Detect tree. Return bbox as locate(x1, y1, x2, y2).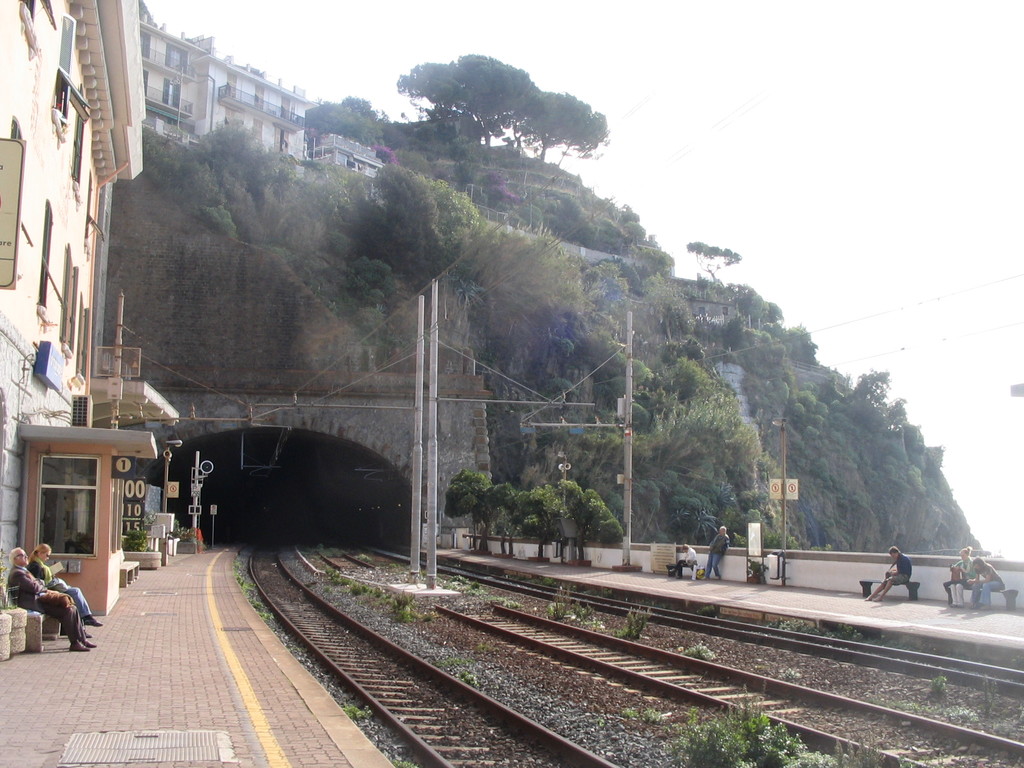
locate(371, 161, 438, 233).
